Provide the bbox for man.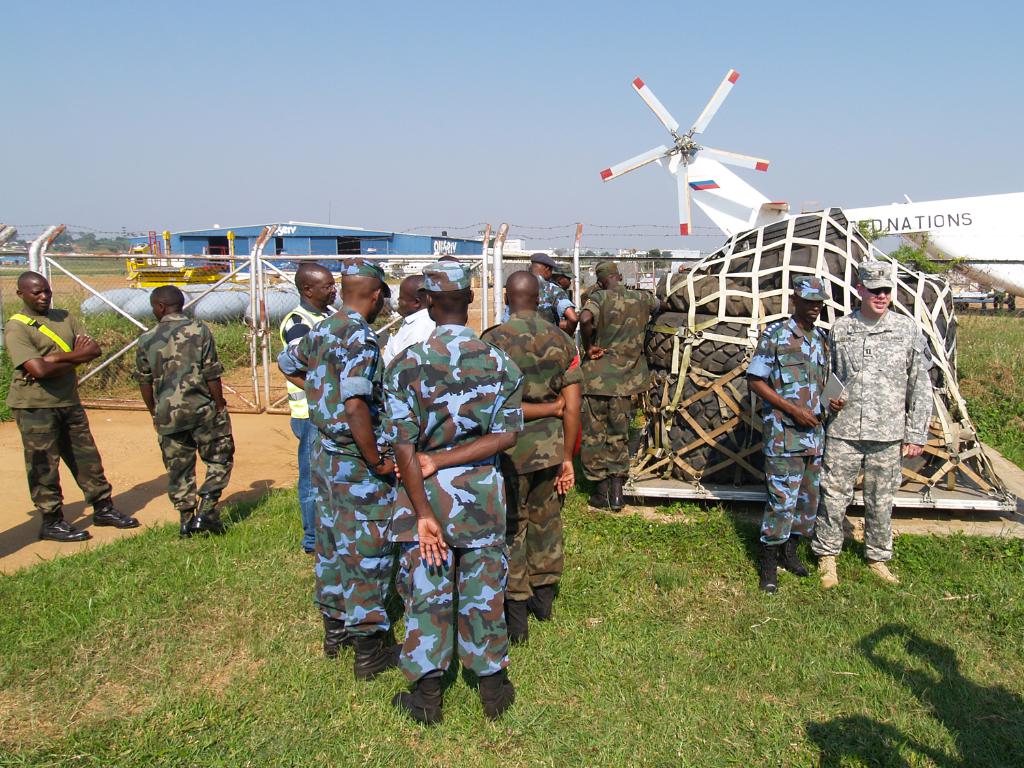
553:264:578:298.
